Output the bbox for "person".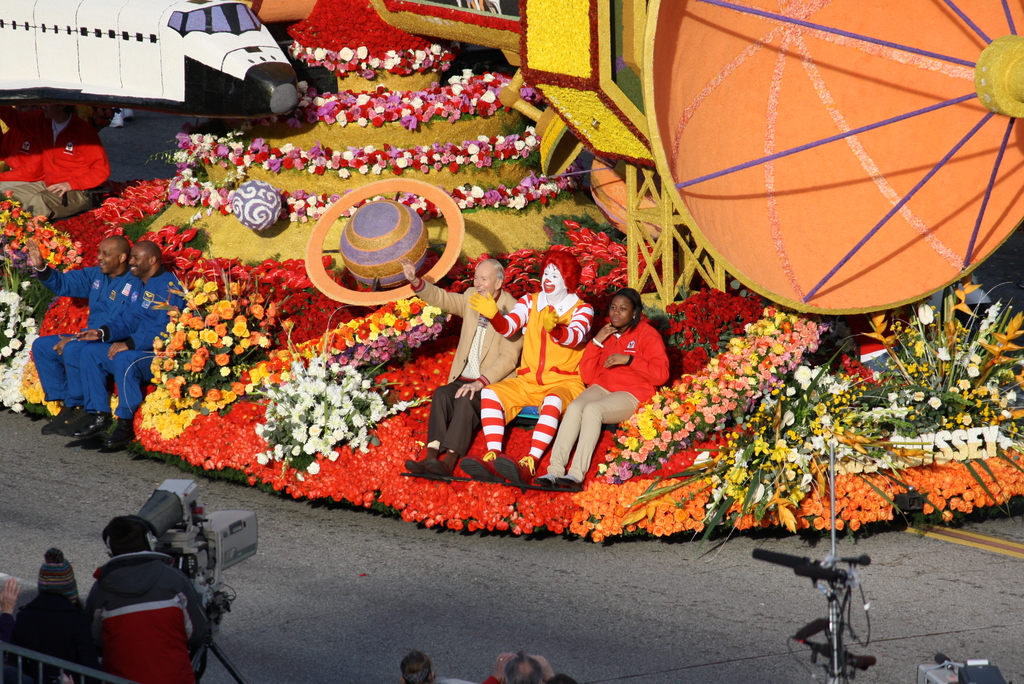
locate(0, 540, 99, 680).
